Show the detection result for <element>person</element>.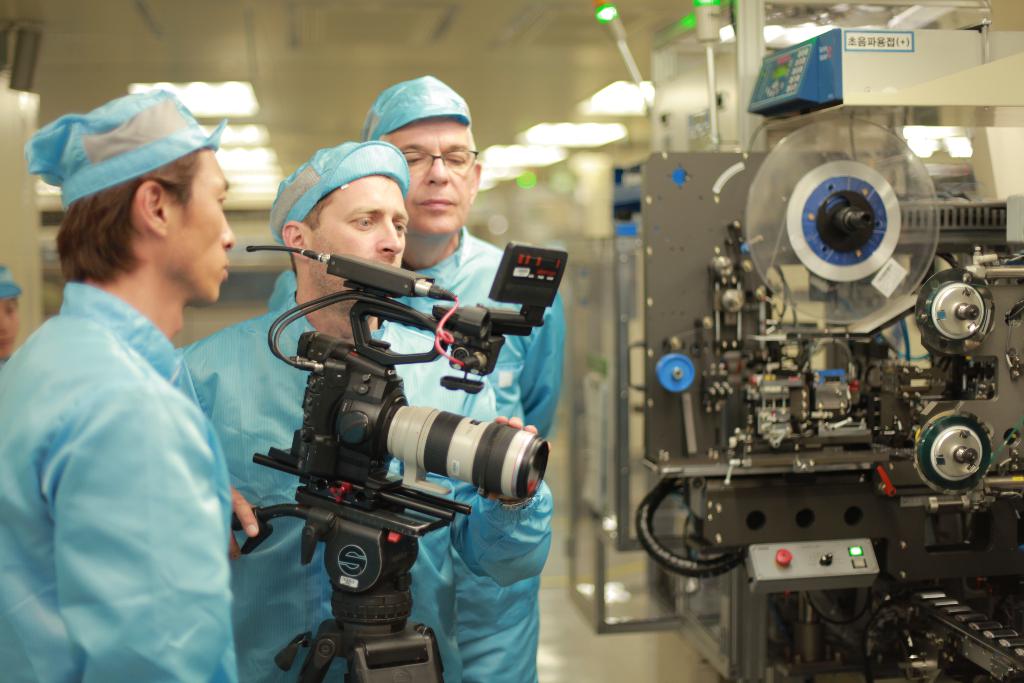
[x1=0, y1=85, x2=241, y2=682].
